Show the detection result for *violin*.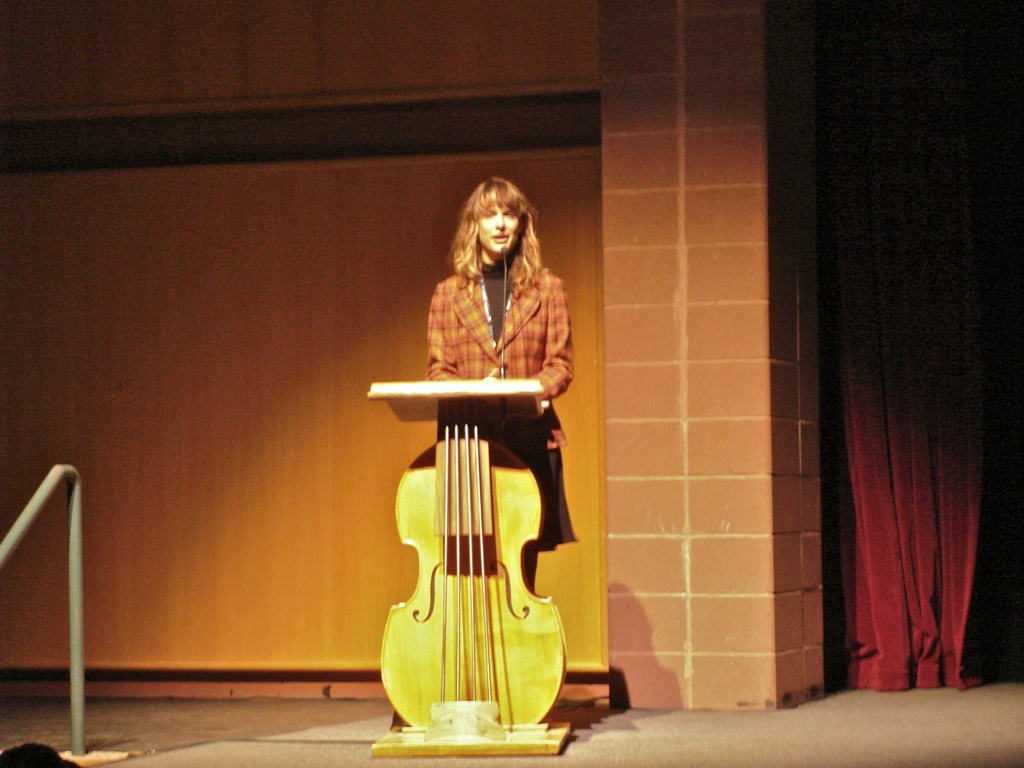
region(373, 387, 570, 732).
